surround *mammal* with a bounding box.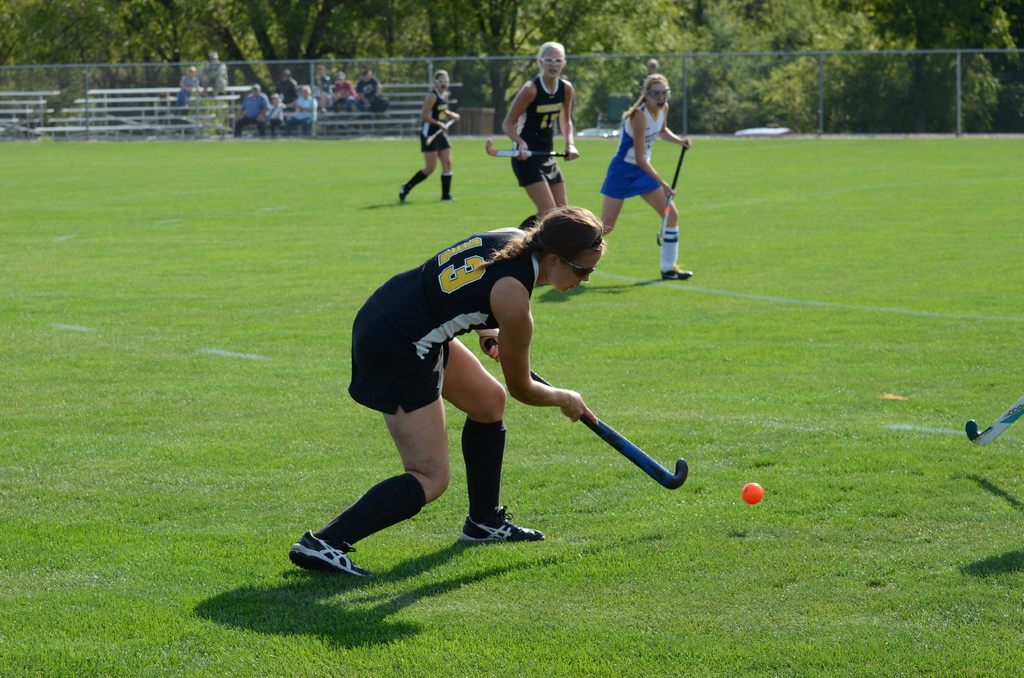
select_region(198, 51, 231, 93).
